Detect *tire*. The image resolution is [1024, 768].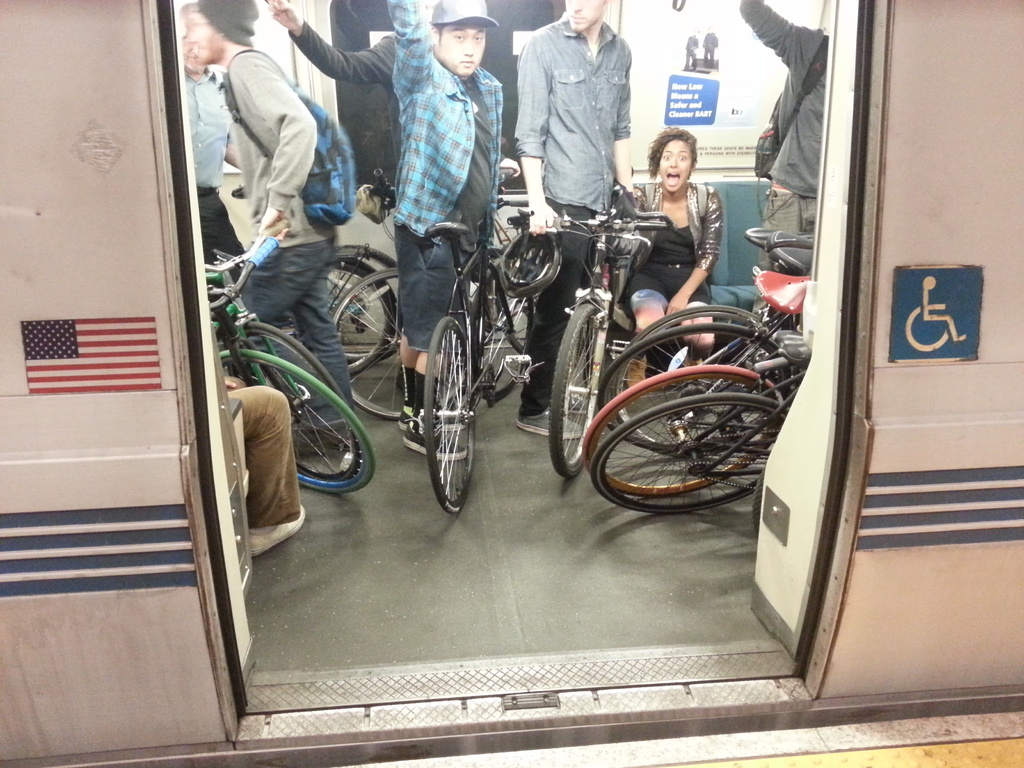
x1=577 y1=364 x2=778 y2=492.
